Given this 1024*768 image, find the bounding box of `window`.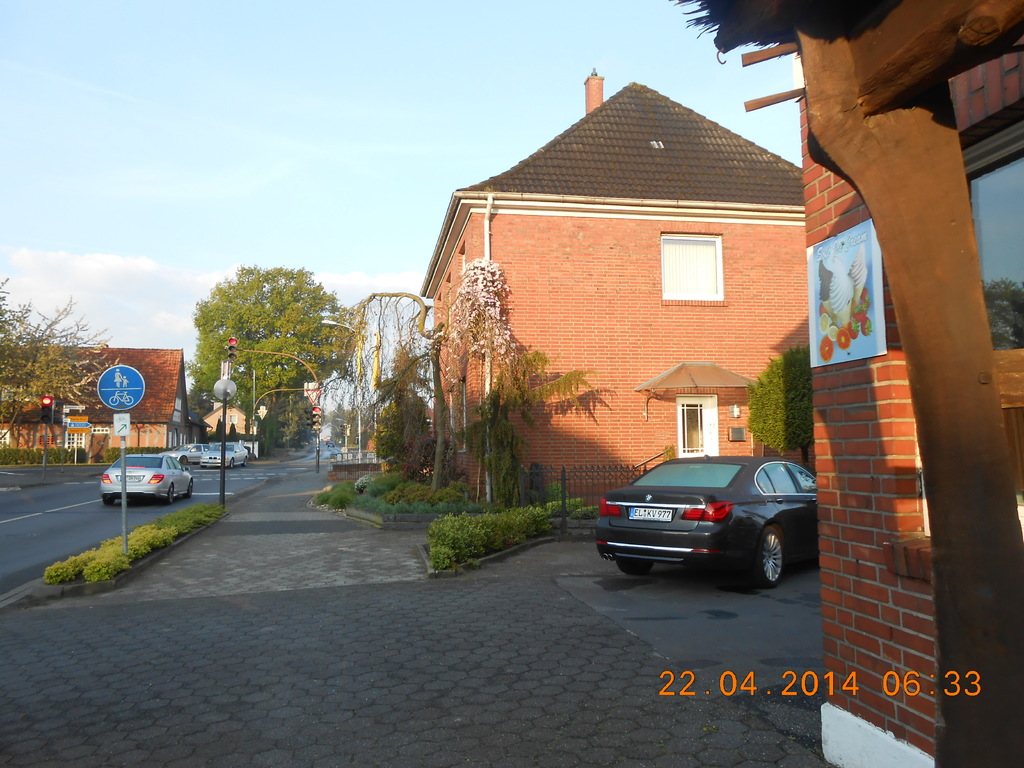
(673,395,726,454).
